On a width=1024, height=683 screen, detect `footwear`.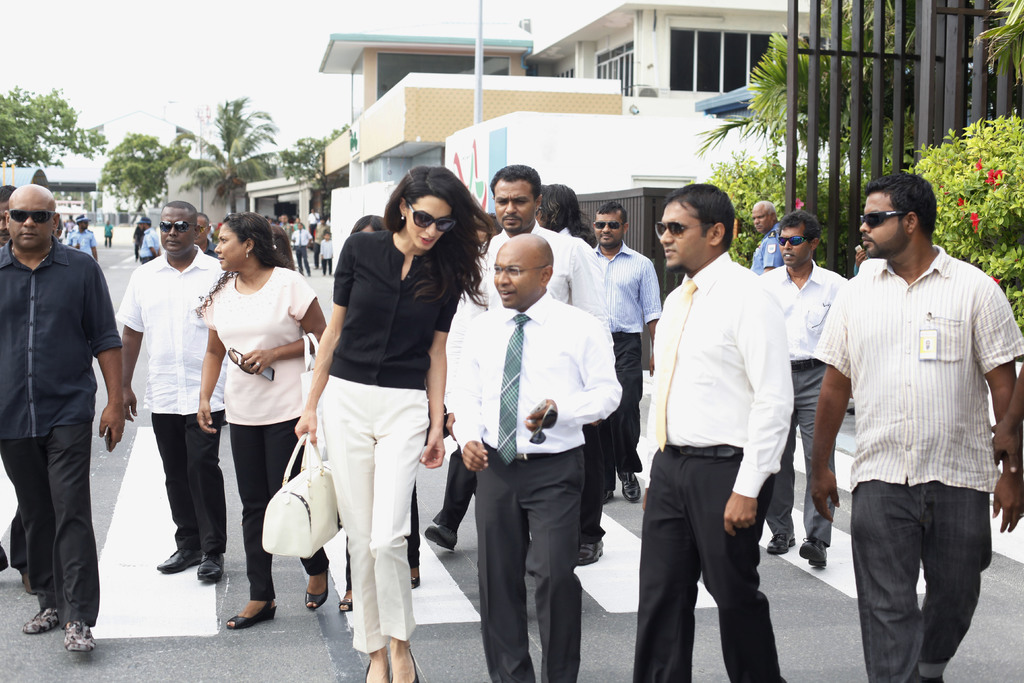
797:536:826:567.
